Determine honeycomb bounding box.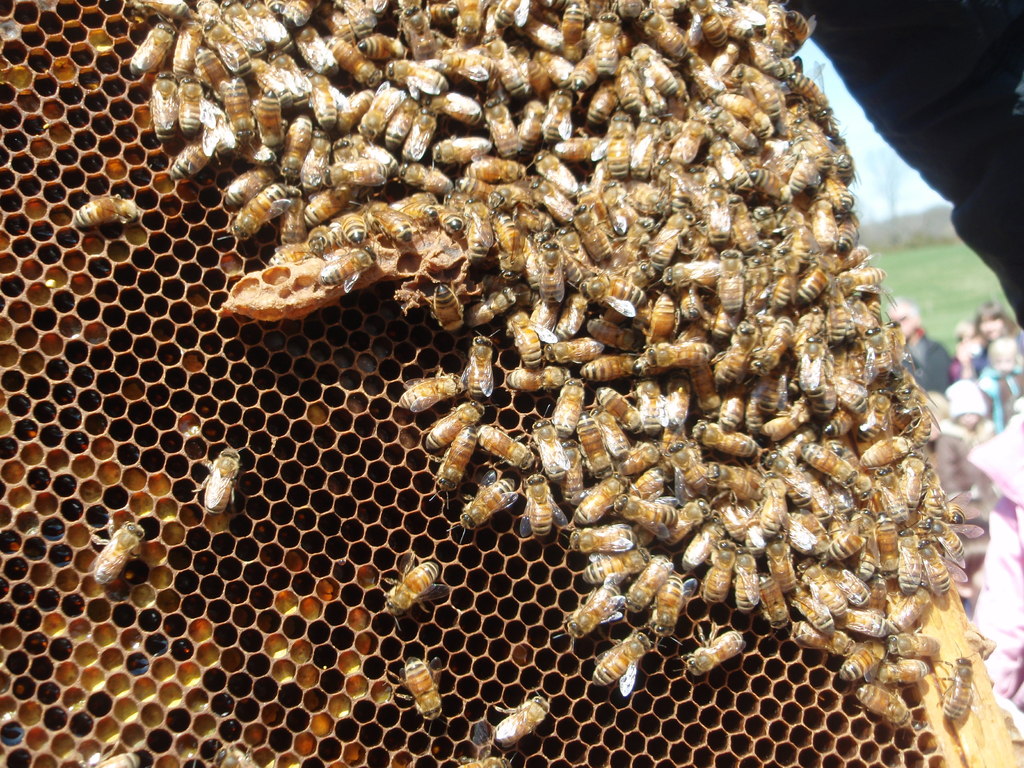
Determined: crop(0, 0, 943, 767).
